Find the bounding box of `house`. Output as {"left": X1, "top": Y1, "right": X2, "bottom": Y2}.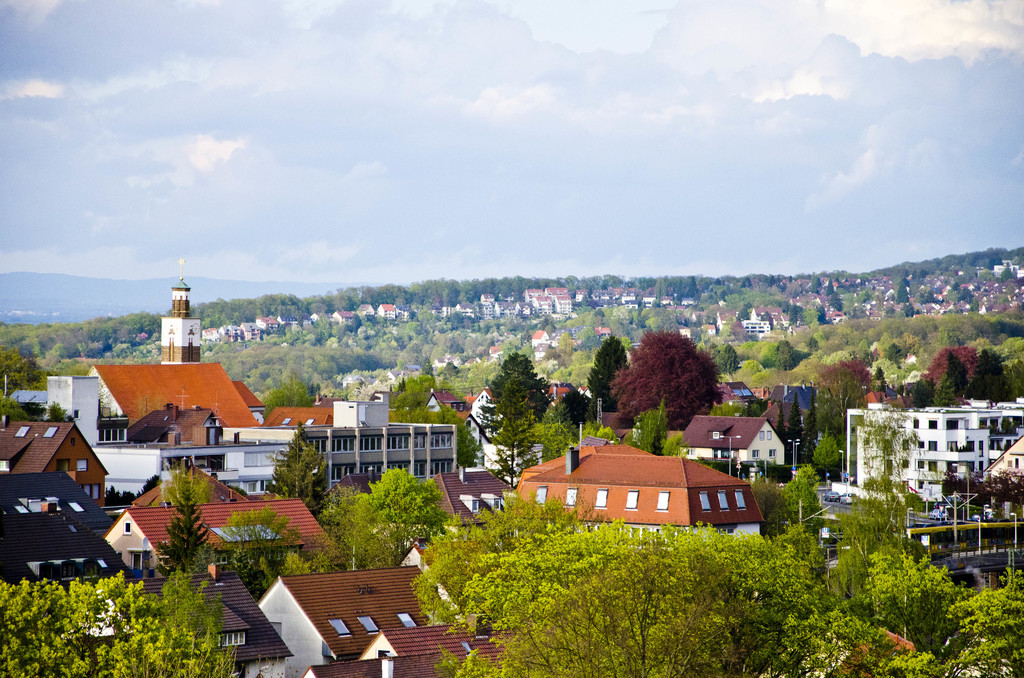
{"left": 676, "top": 327, "right": 690, "bottom": 340}.
